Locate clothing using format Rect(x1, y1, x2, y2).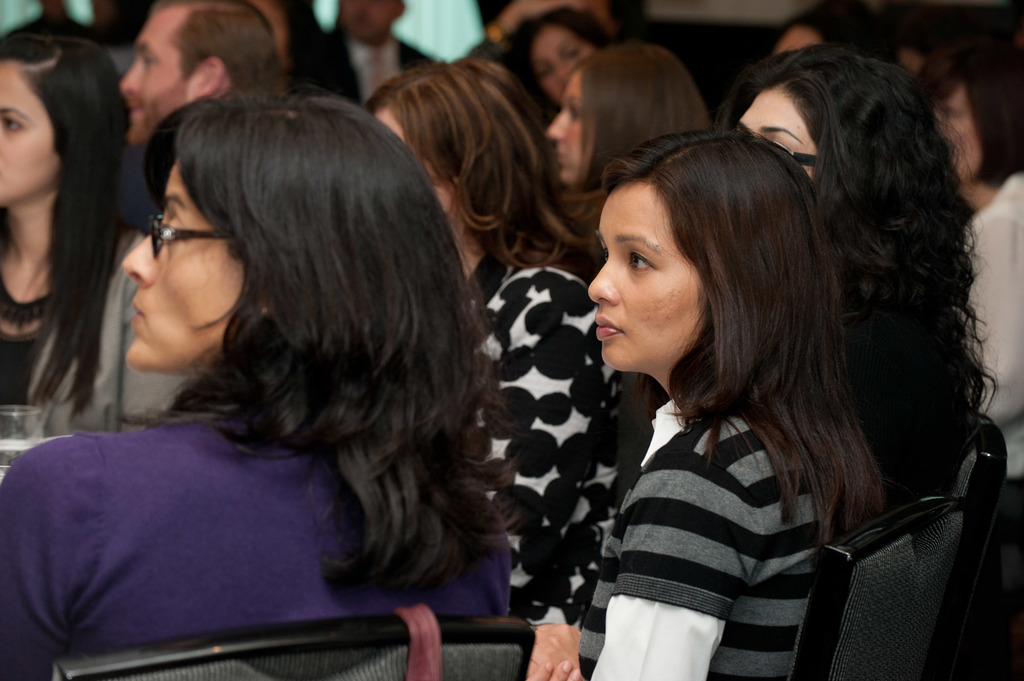
Rect(292, 20, 436, 111).
